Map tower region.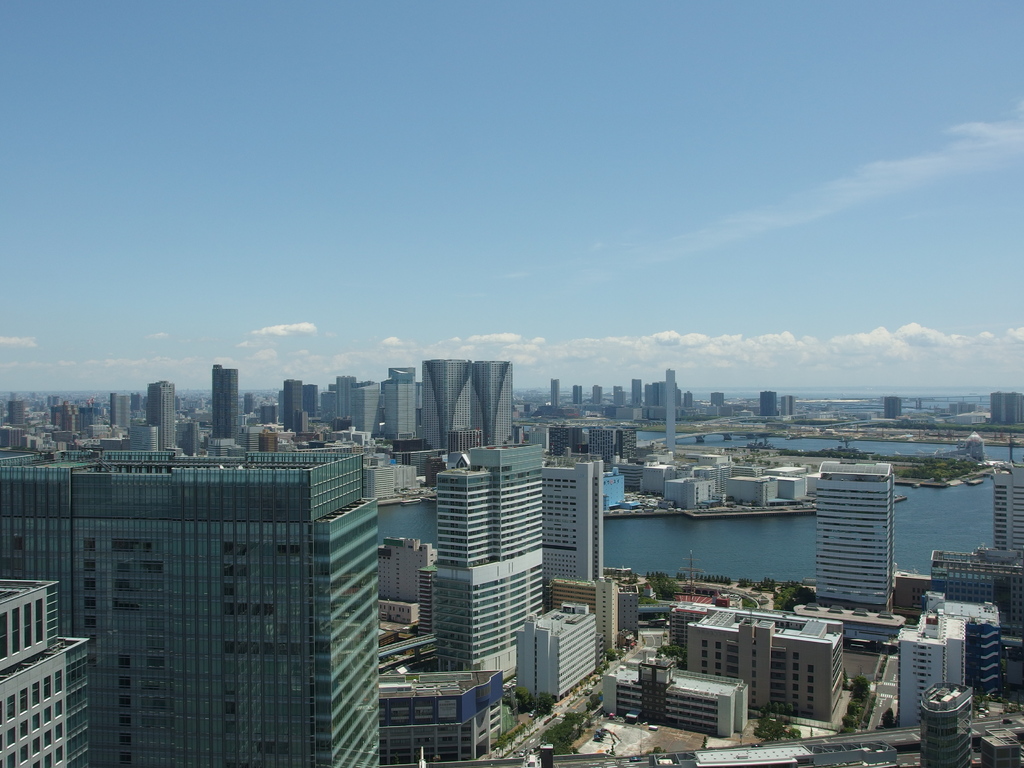
Mapped to rect(992, 447, 1023, 563).
